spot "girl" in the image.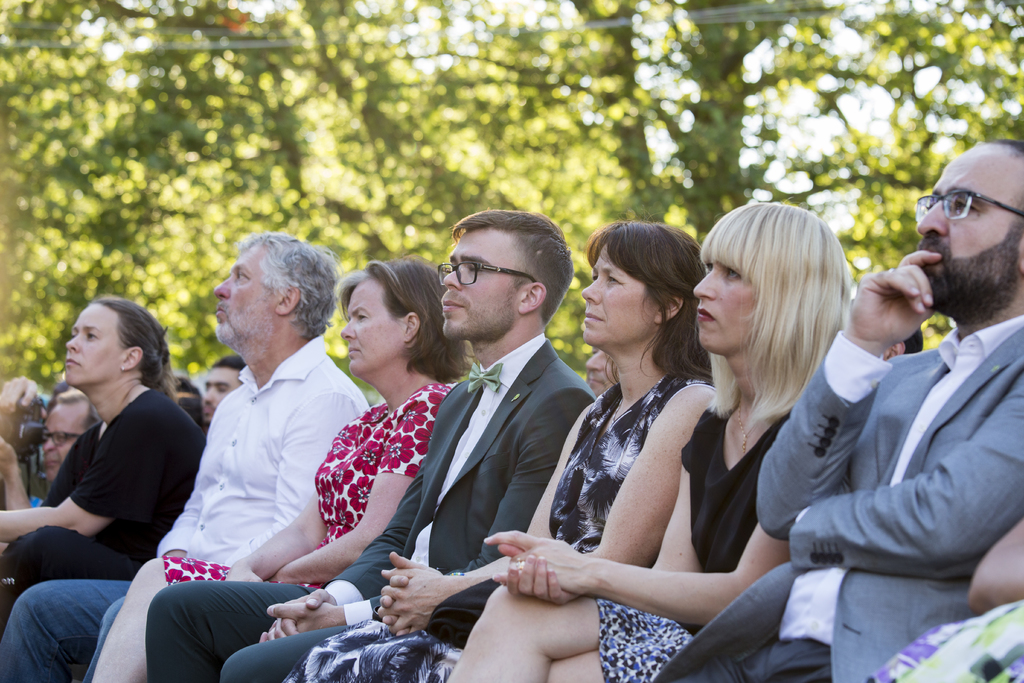
"girl" found at <bbox>465, 199, 843, 675</bbox>.
